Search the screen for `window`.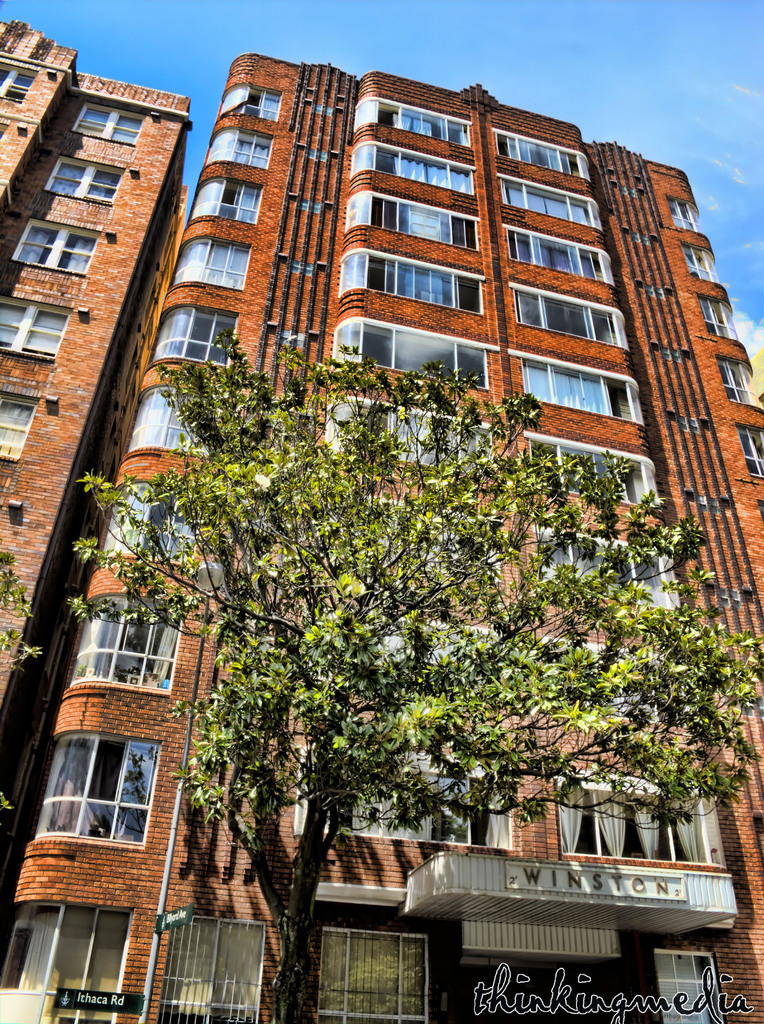
Found at (x1=161, y1=244, x2=254, y2=287).
